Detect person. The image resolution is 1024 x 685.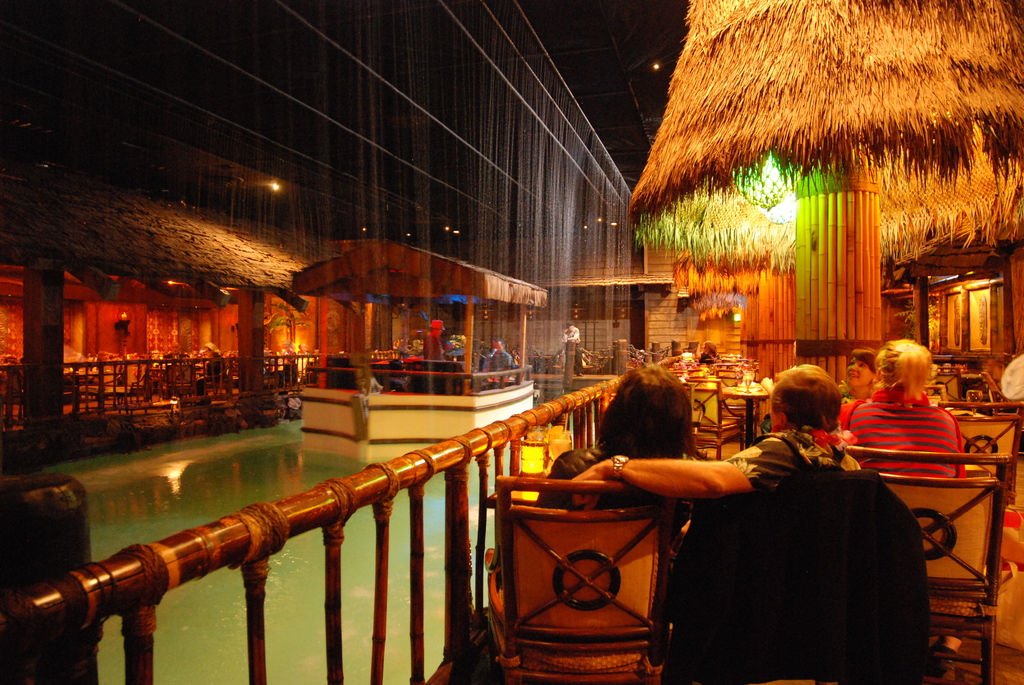
Rect(553, 361, 704, 562).
